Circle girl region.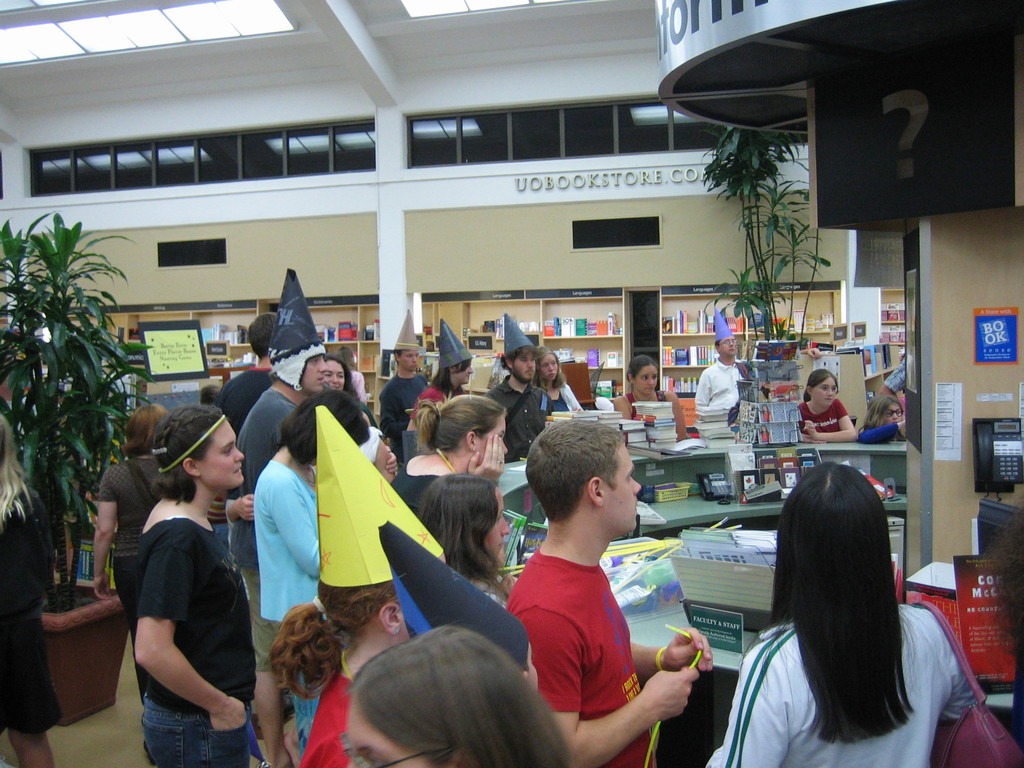
Region: {"left": 797, "top": 369, "right": 856, "bottom": 445}.
